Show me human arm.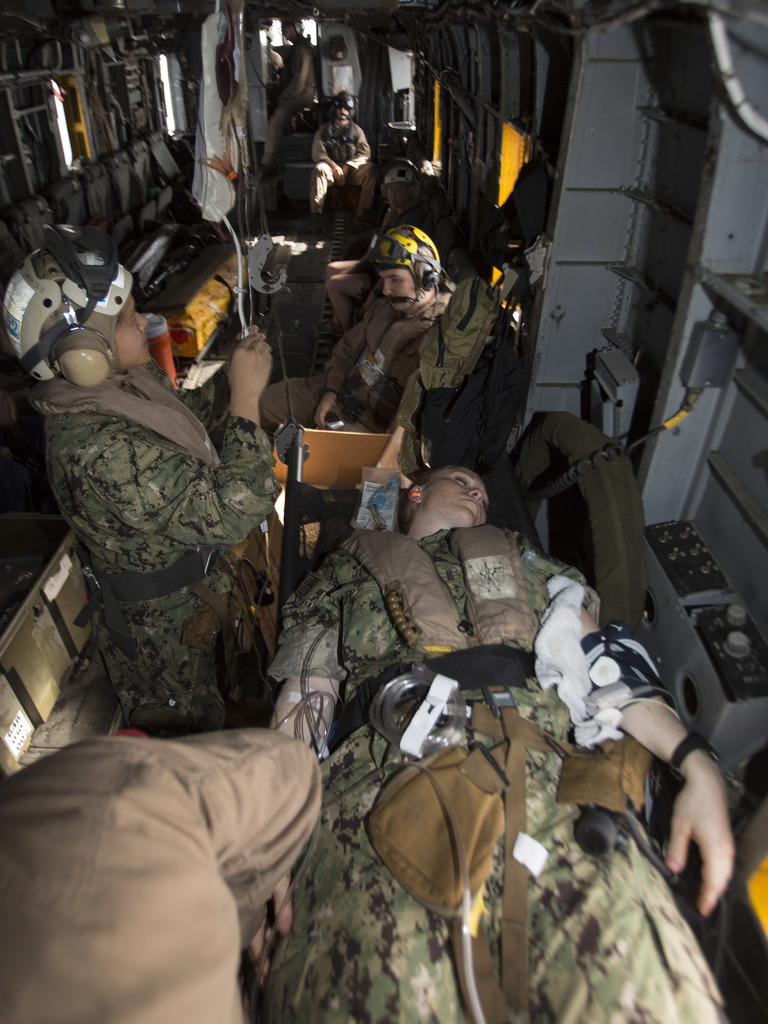
human arm is here: (243, 601, 333, 949).
